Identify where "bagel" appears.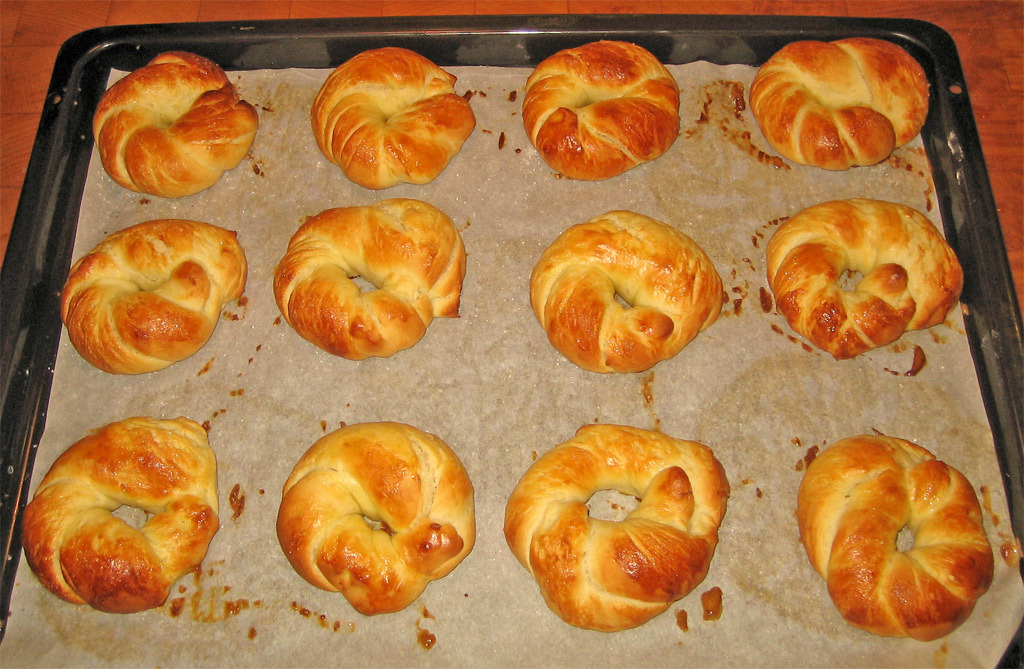
Appears at bbox(498, 418, 736, 634).
